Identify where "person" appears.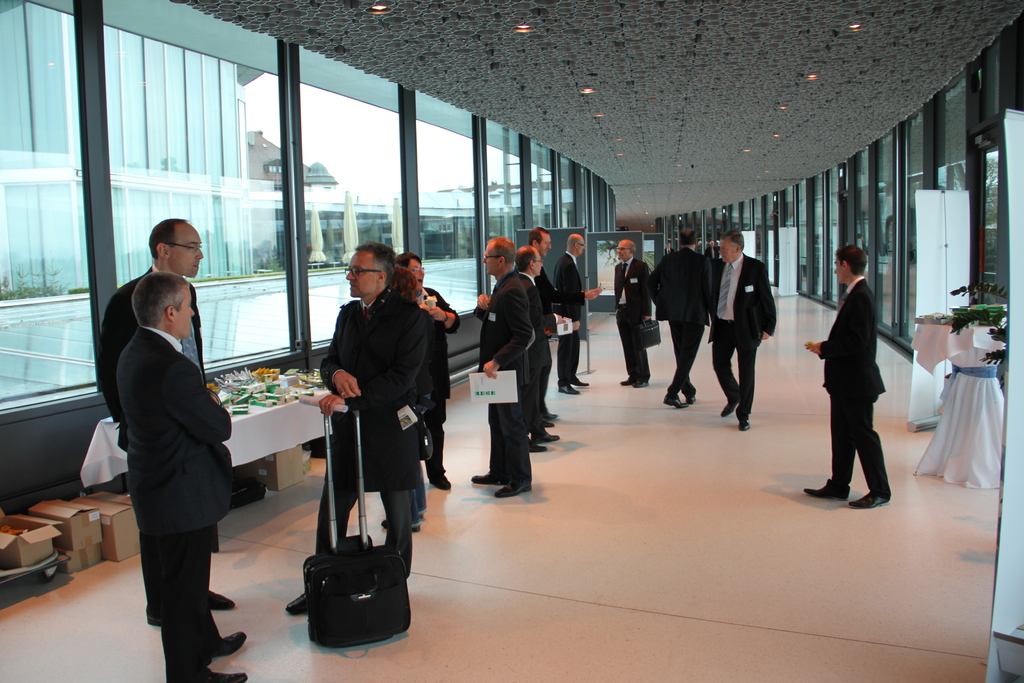
Appears at [554,226,608,399].
